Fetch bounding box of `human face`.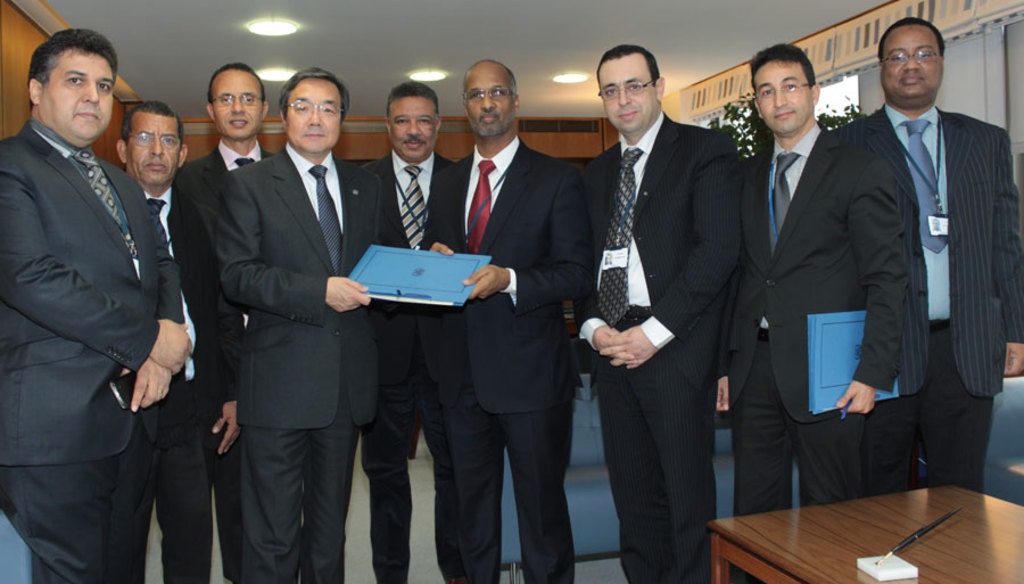
Bbox: (x1=601, y1=52, x2=655, y2=138).
